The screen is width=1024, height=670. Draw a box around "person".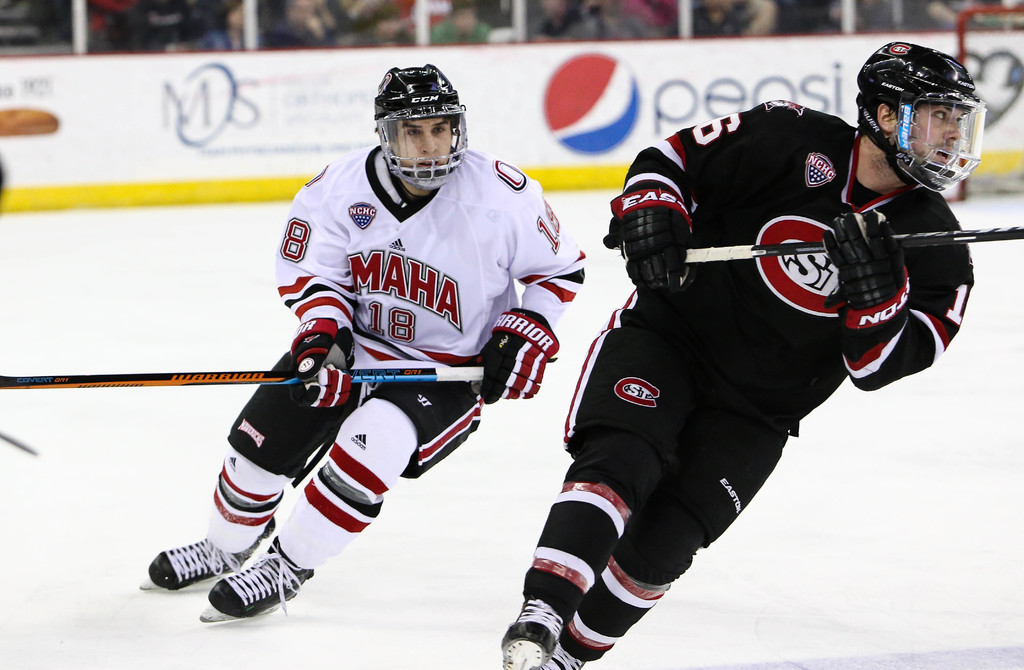
<box>136,63,594,607</box>.
